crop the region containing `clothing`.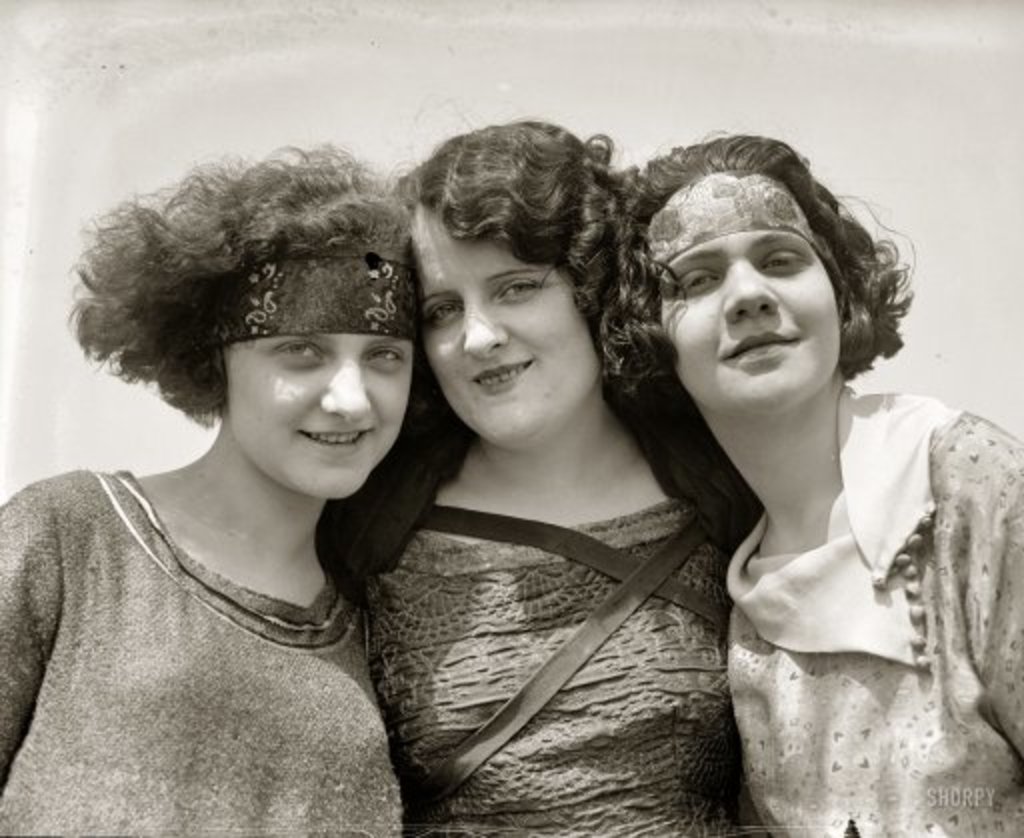
Crop region: x1=726 y1=382 x2=1022 y2=836.
